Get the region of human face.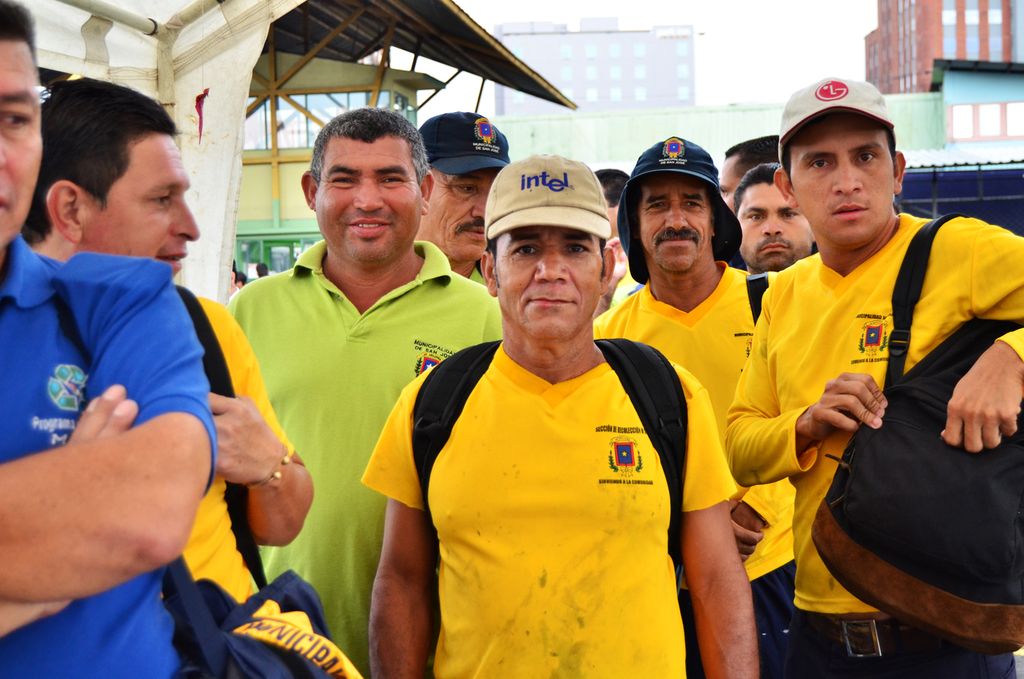
[493, 229, 599, 339].
